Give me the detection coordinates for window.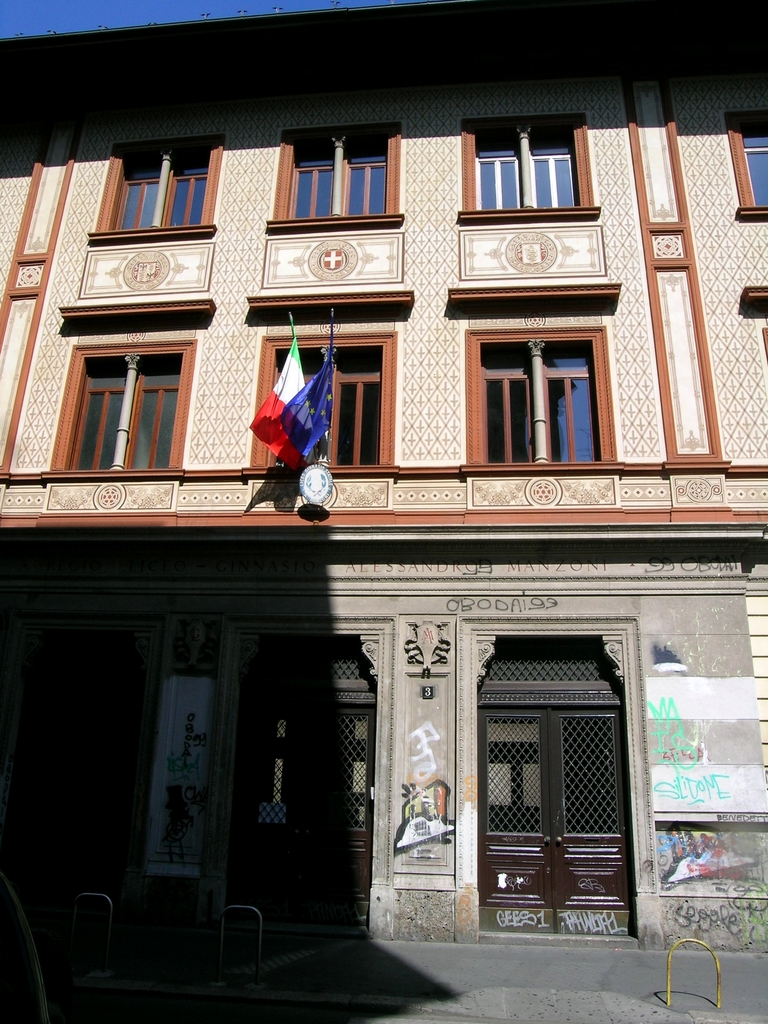
(x1=456, y1=108, x2=602, y2=221).
